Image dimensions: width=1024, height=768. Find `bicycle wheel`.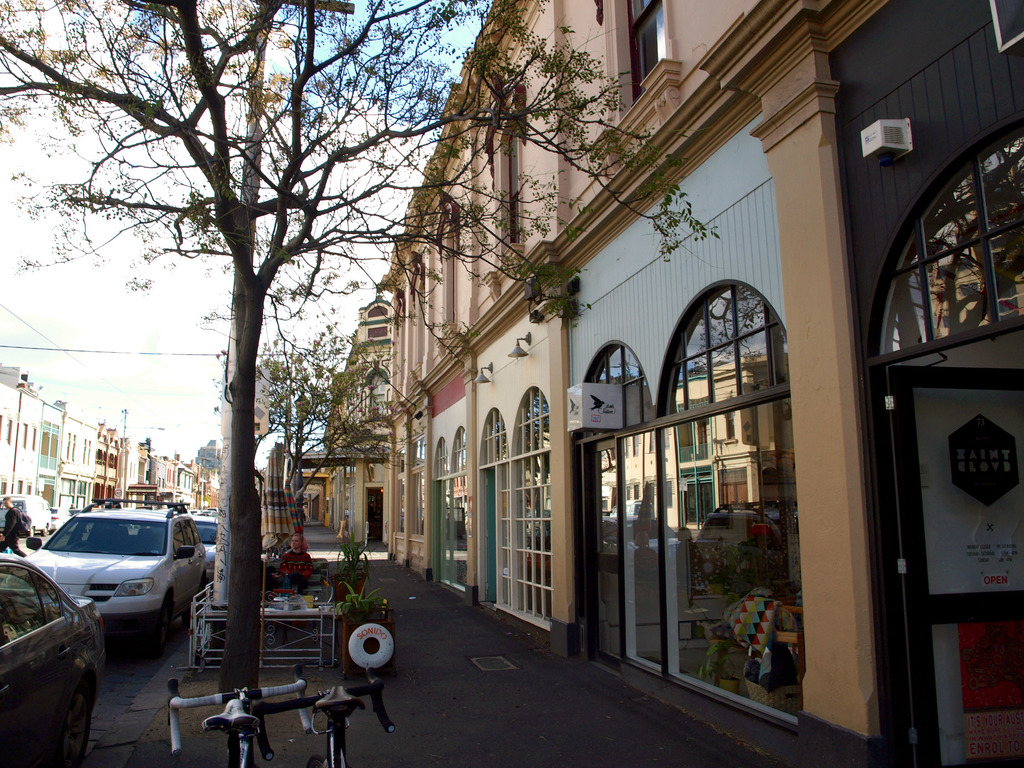
(x1=303, y1=754, x2=324, y2=767).
